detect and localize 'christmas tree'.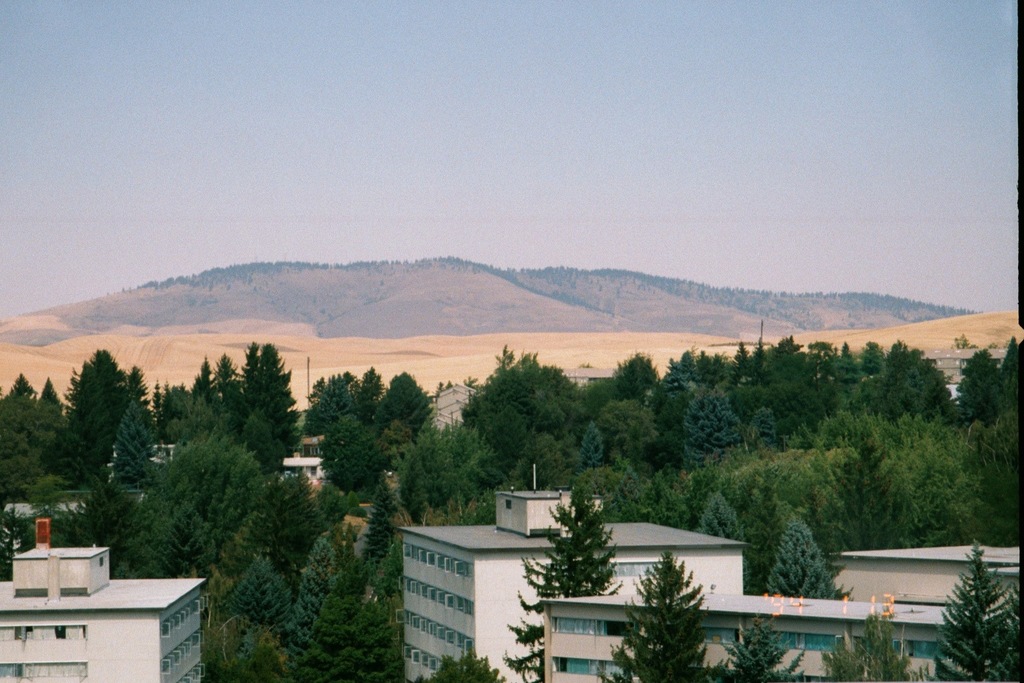
Localized at [x1=919, y1=533, x2=1021, y2=680].
